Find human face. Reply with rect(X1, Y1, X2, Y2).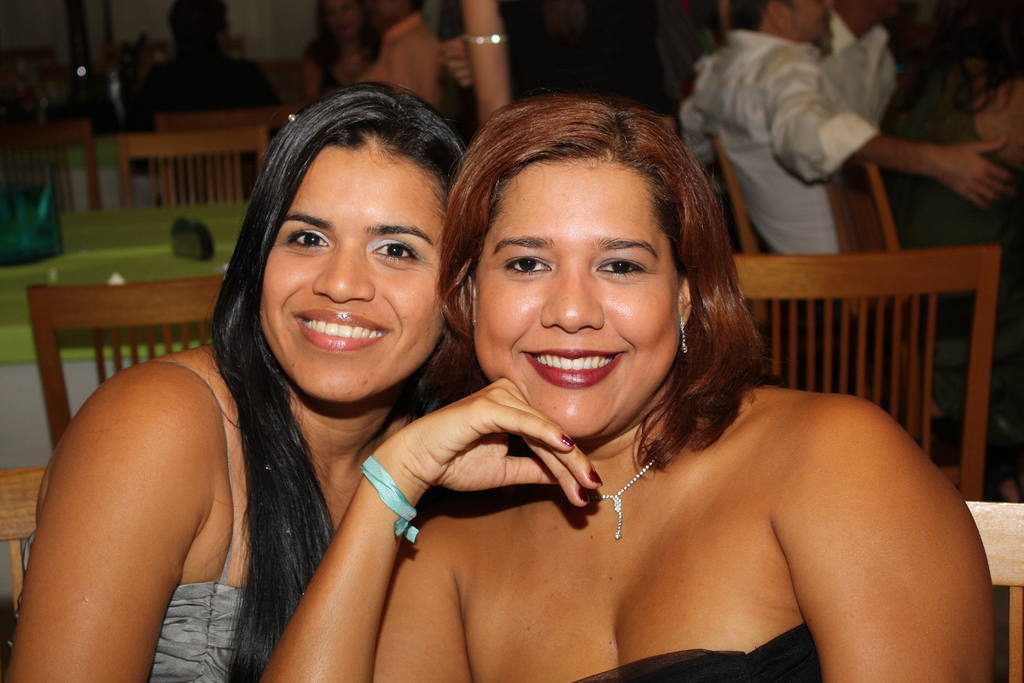
rect(470, 153, 684, 431).
